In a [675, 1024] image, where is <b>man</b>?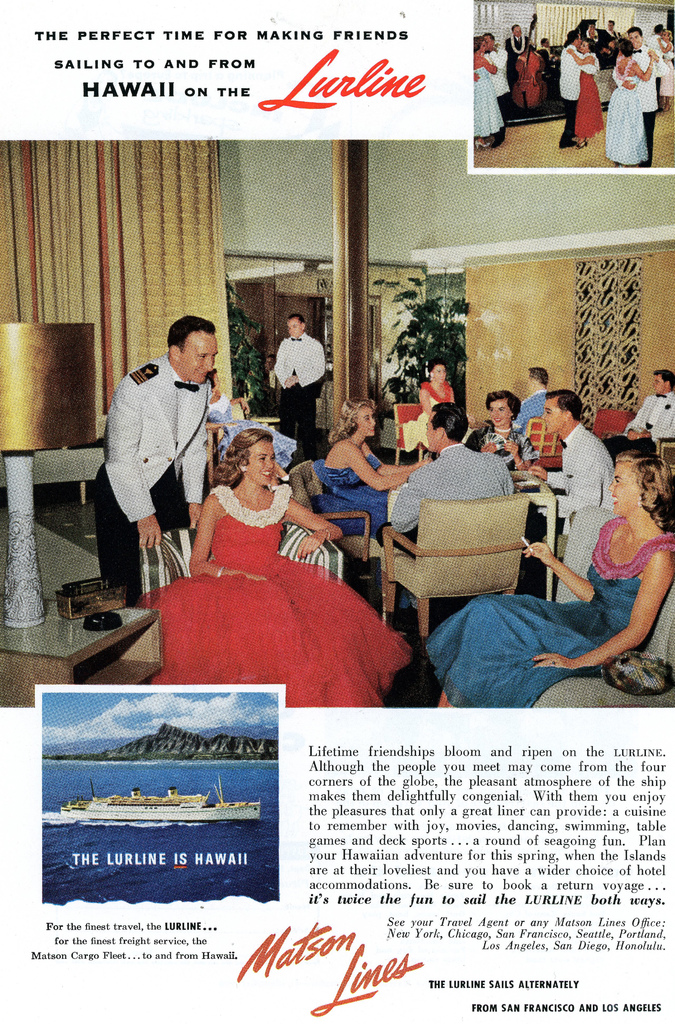
<bbox>555, 32, 595, 149</bbox>.
